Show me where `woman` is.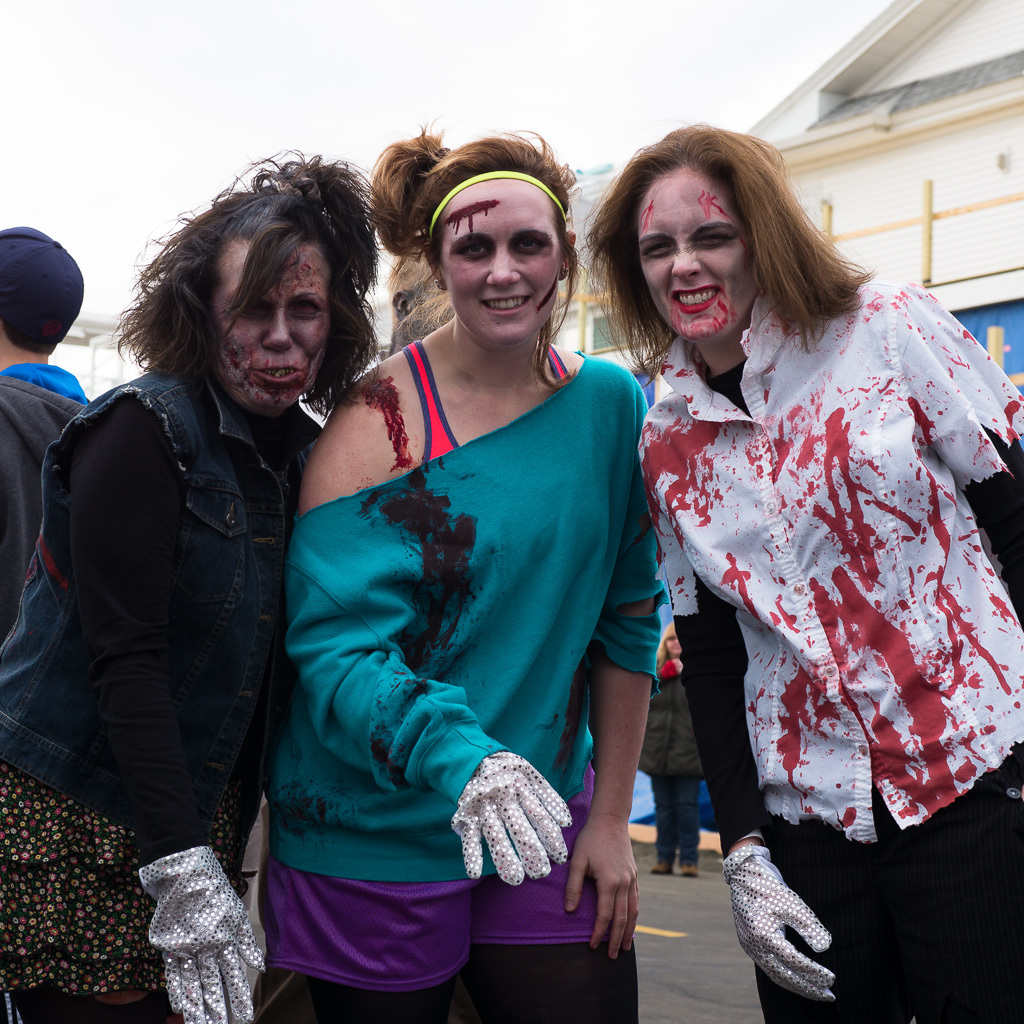
`woman` is at [left=603, top=115, right=999, bottom=985].
